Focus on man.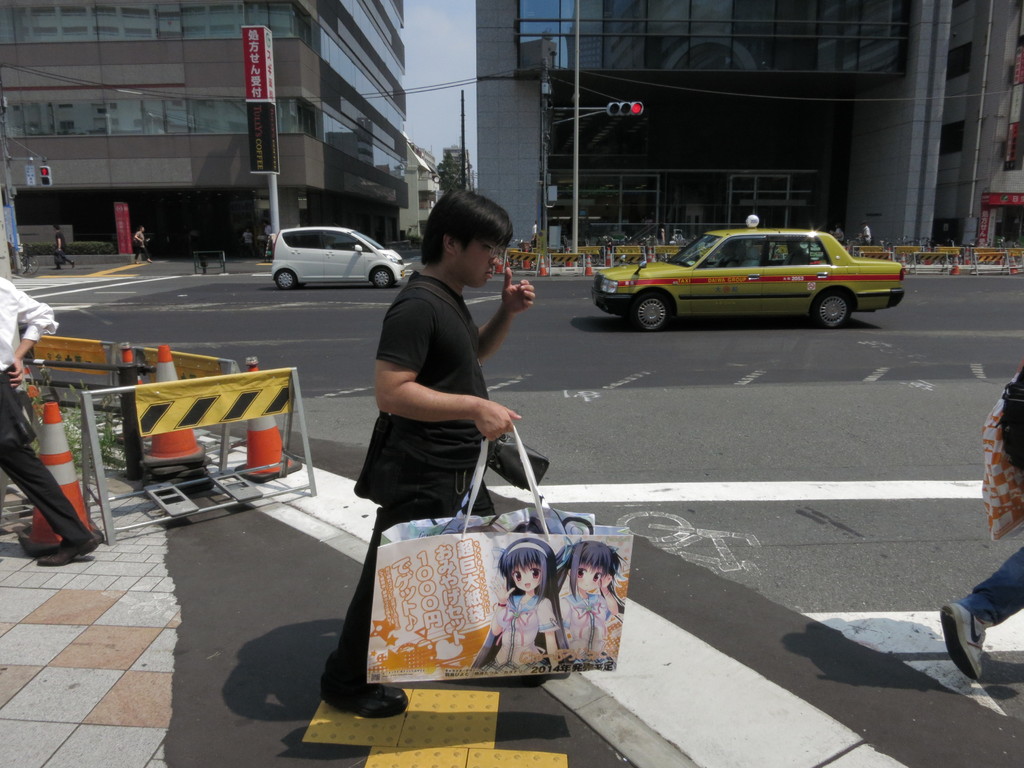
Focused at (left=248, top=225, right=252, bottom=257).
